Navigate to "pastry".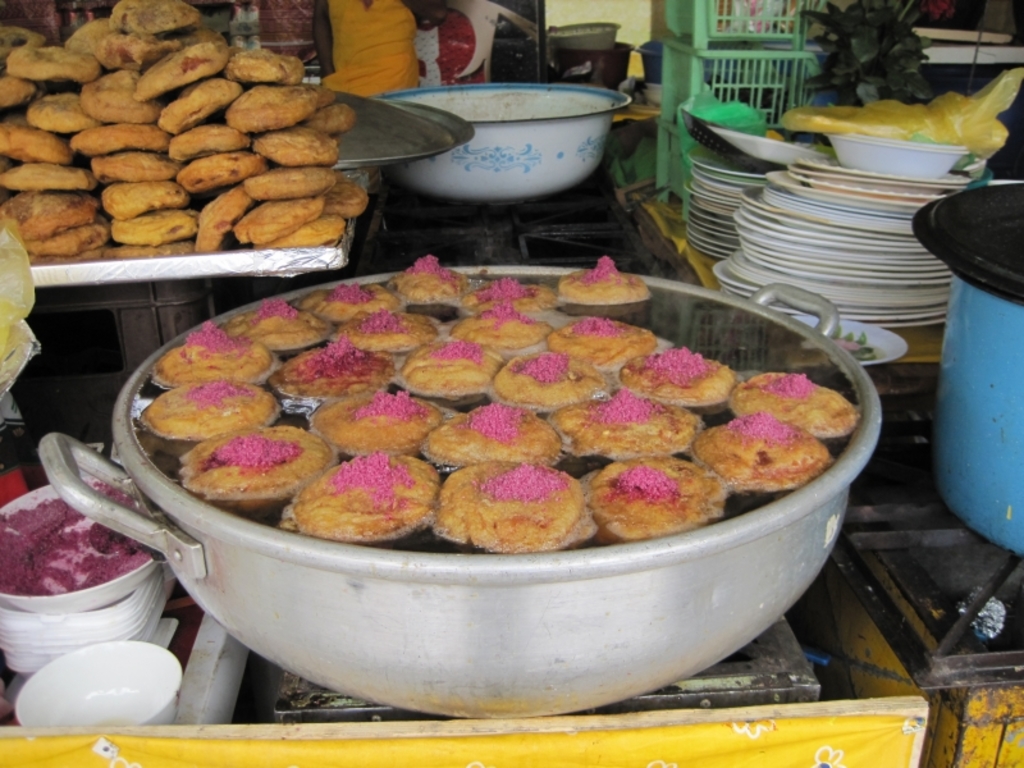
Navigation target: x1=394 y1=255 x2=466 y2=303.
